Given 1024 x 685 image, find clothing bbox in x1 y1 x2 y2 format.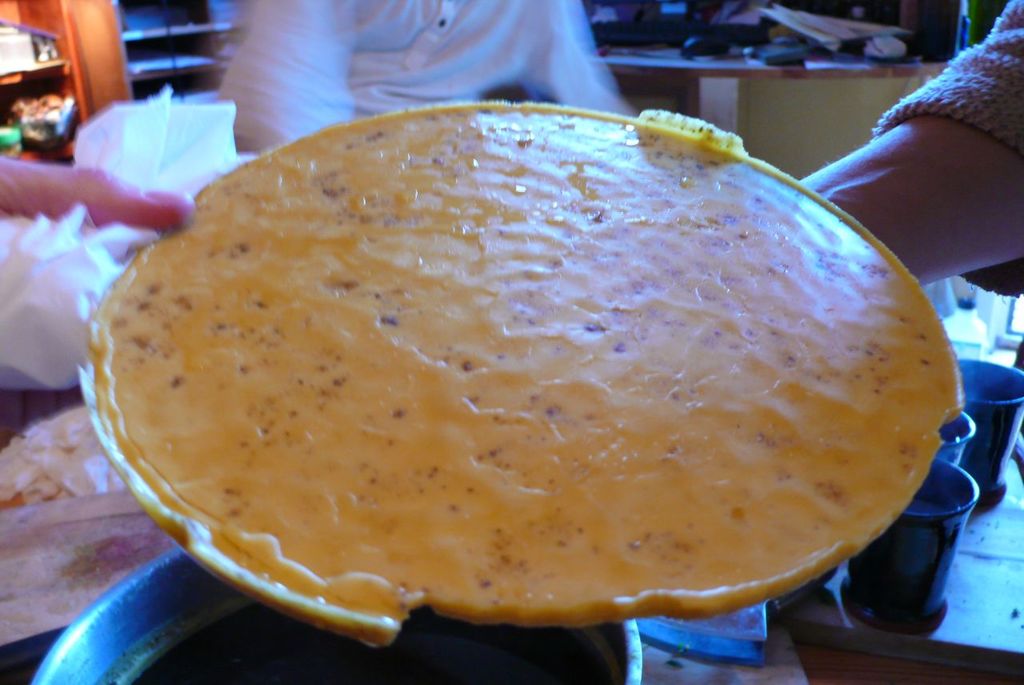
193 0 674 133.
